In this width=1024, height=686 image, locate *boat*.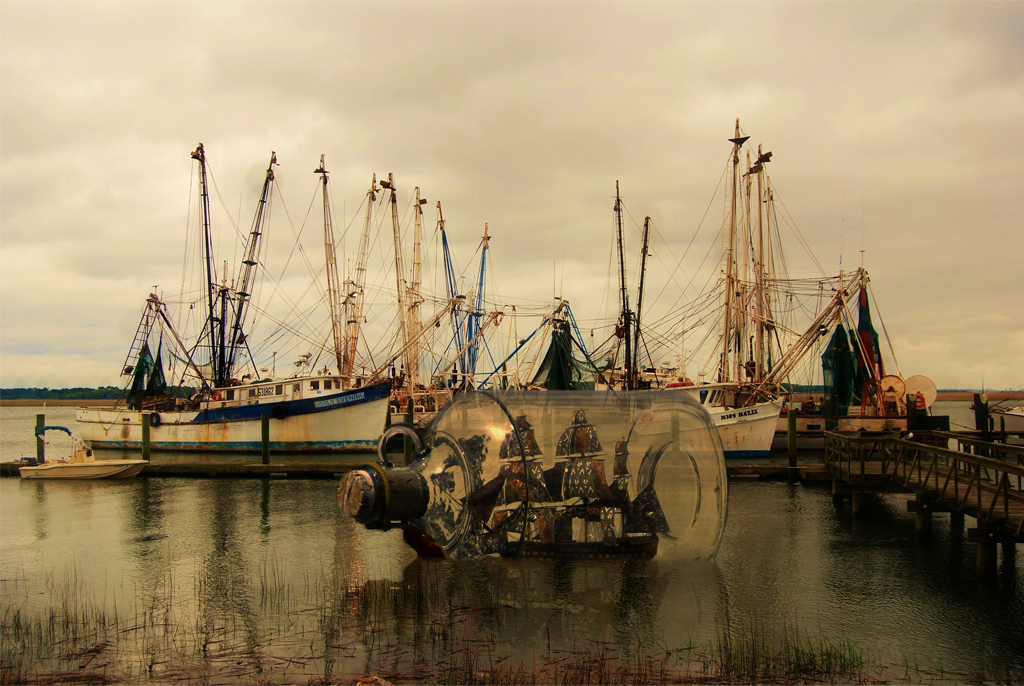
Bounding box: select_region(17, 415, 148, 479).
